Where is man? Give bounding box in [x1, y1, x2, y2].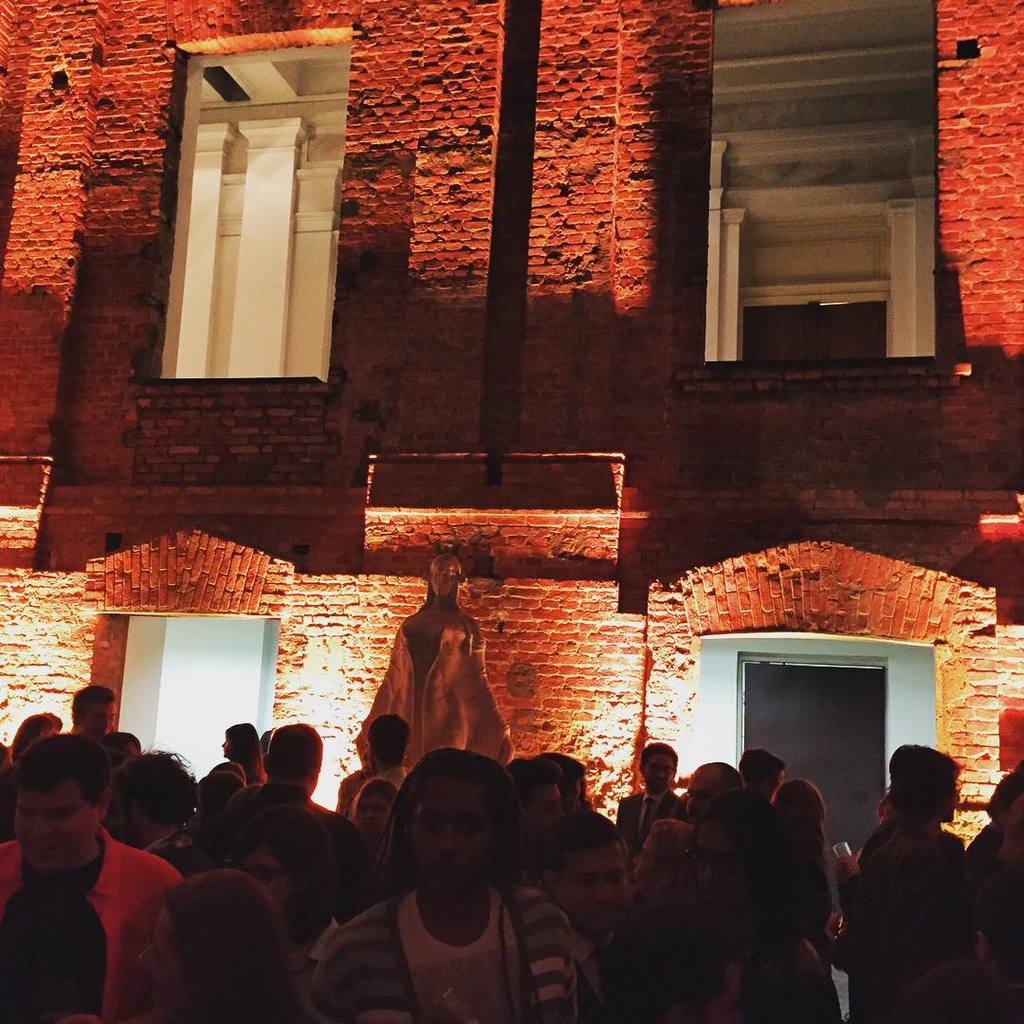
[12, 715, 165, 998].
